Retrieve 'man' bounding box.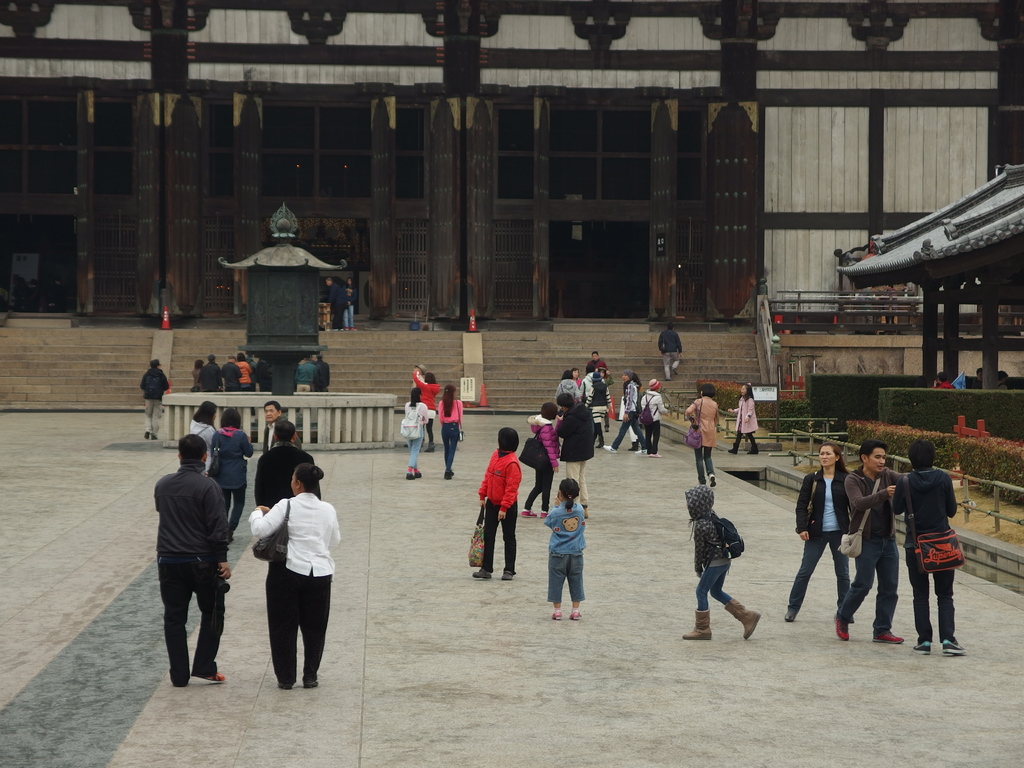
Bounding box: detection(143, 431, 233, 692).
